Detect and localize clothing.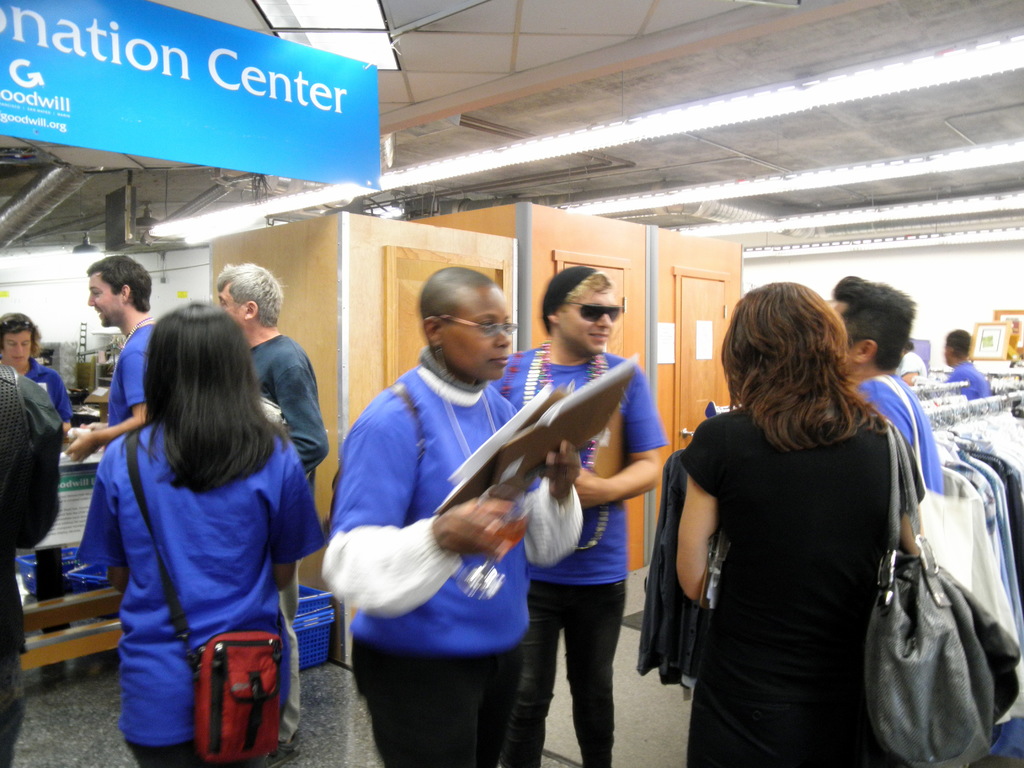
Localized at region(950, 358, 995, 401).
